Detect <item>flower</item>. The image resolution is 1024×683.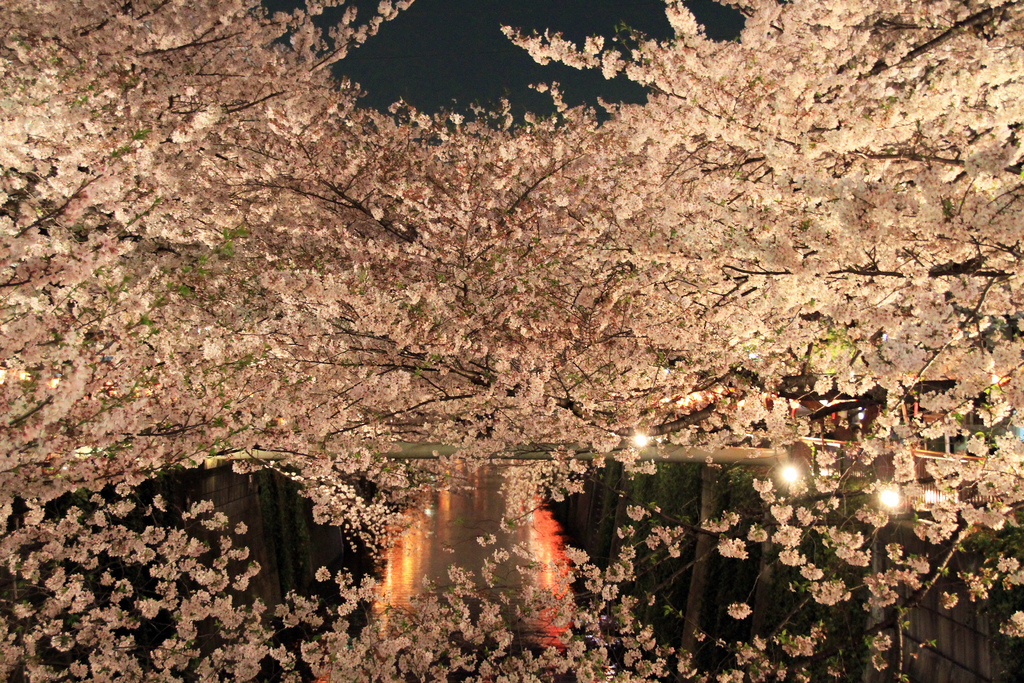
[727, 600, 757, 625].
